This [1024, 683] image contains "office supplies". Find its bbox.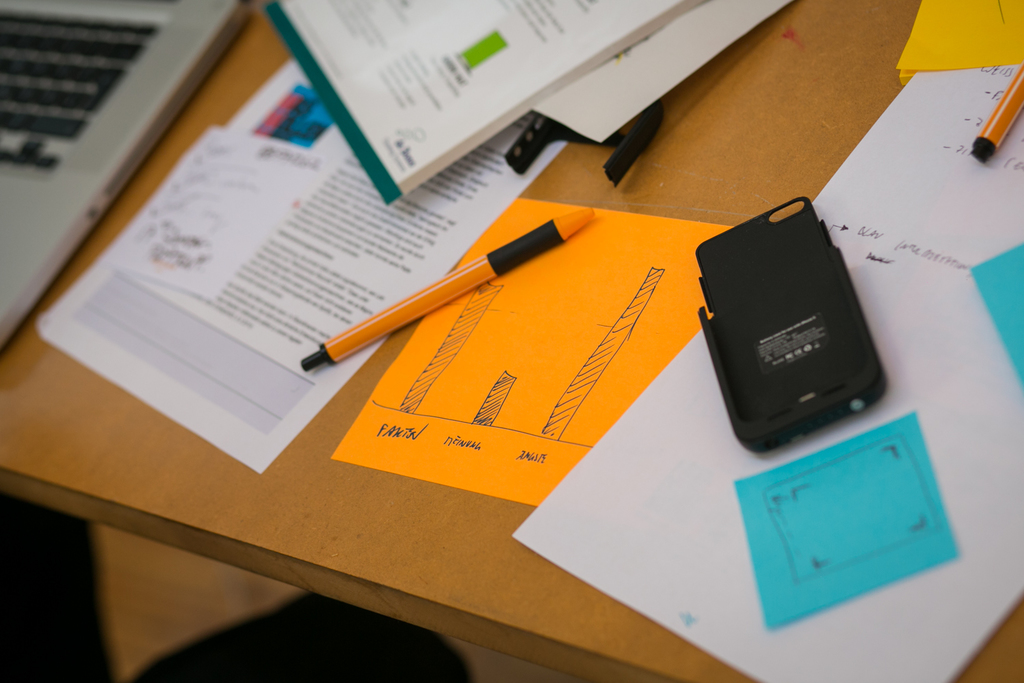
box(36, 59, 569, 478).
